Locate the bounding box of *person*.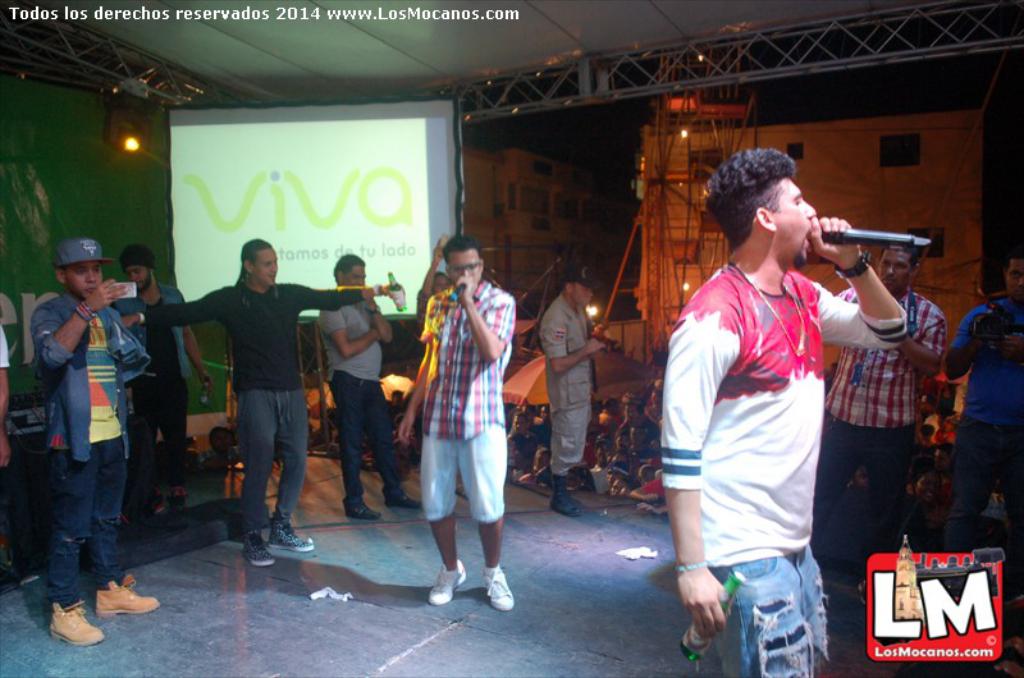
Bounding box: {"x1": 938, "y1": 247, "x2": 1023, "y2": 572}.
